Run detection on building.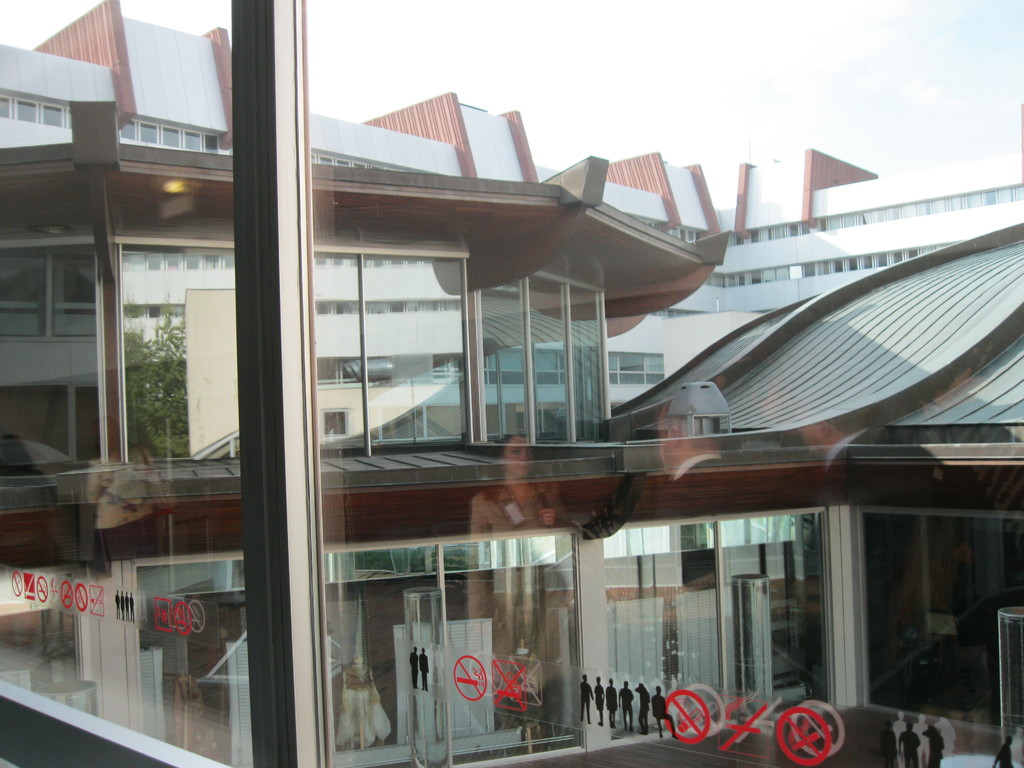
Result: <bbox>0, 0, 1023, 767</bbox>.
